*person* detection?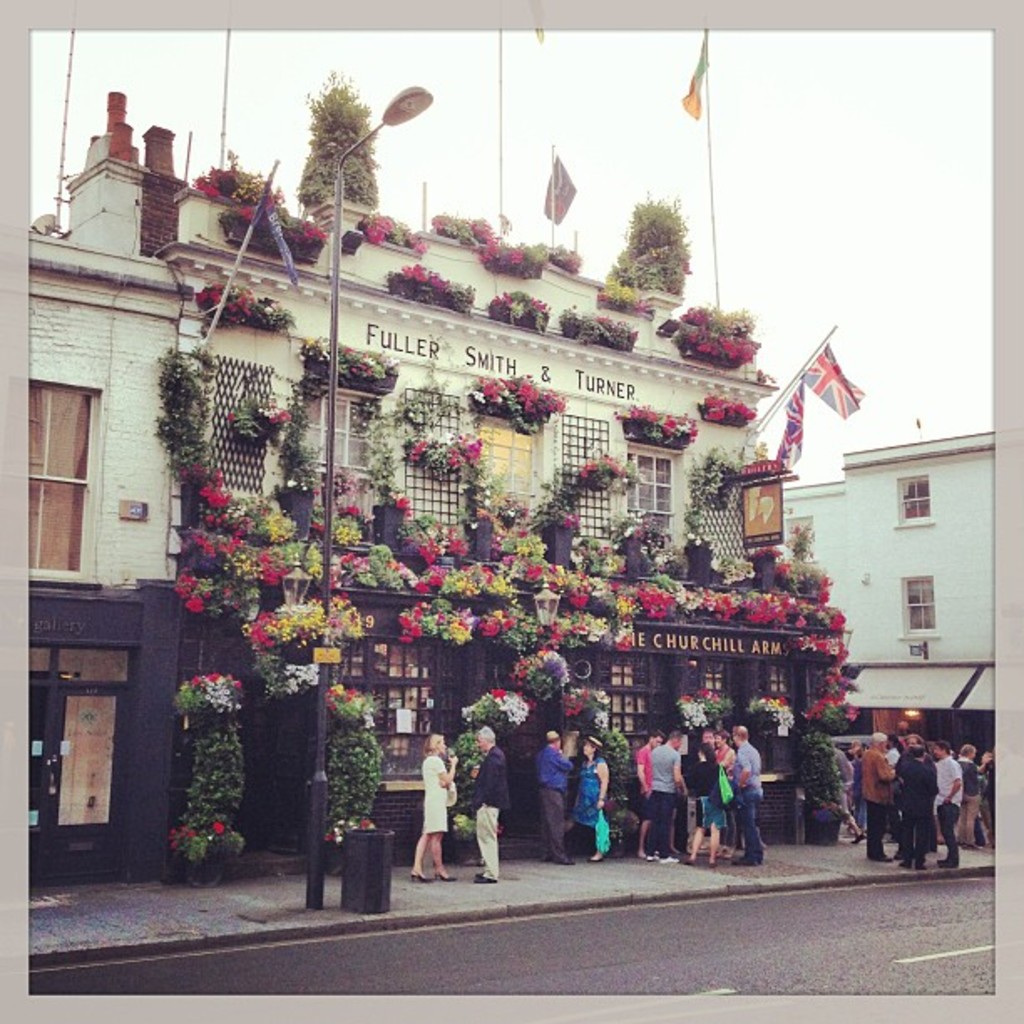
bbox(420, 728, 460, 885)
